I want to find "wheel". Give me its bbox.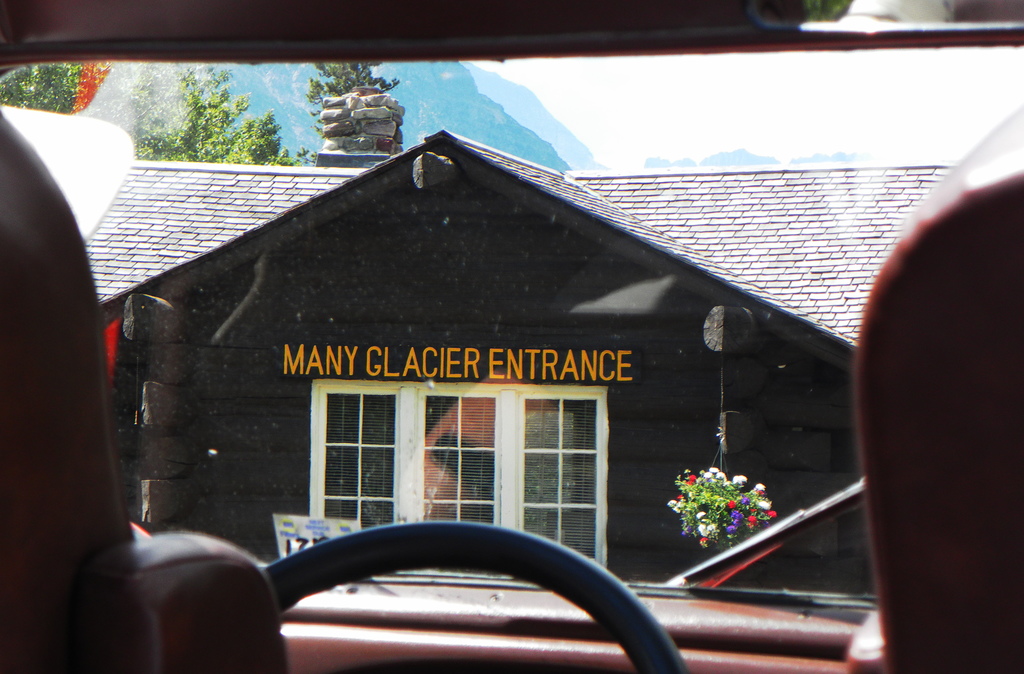
(206,510,776,659).
